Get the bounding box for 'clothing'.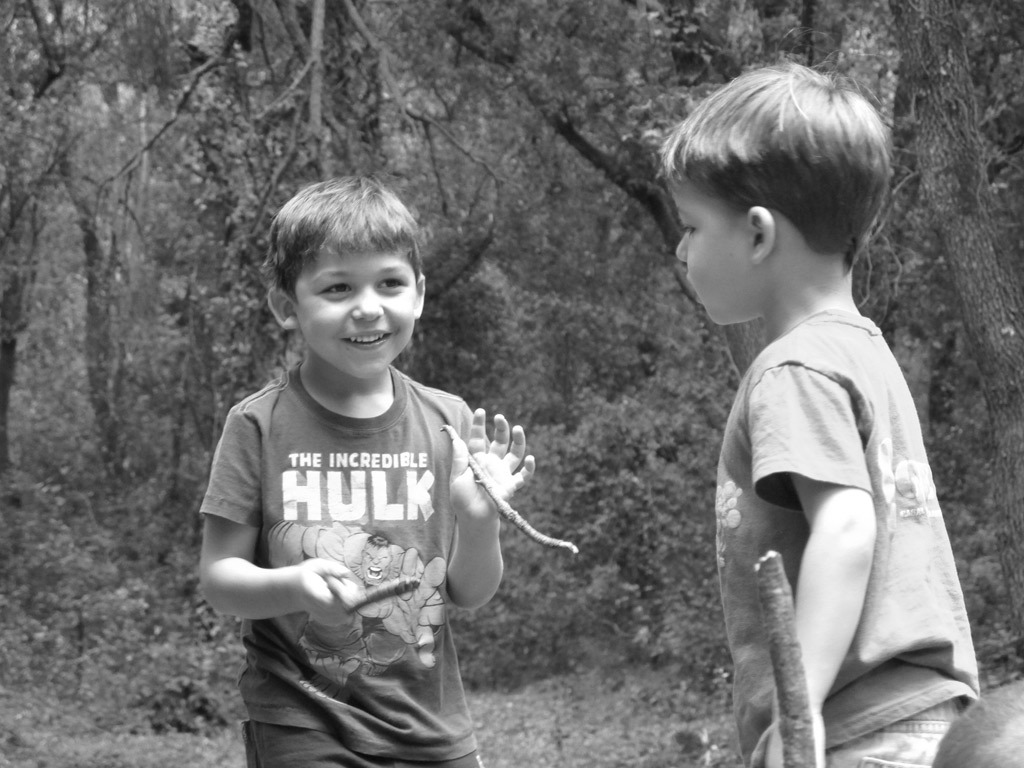
(697,306,979,767).
